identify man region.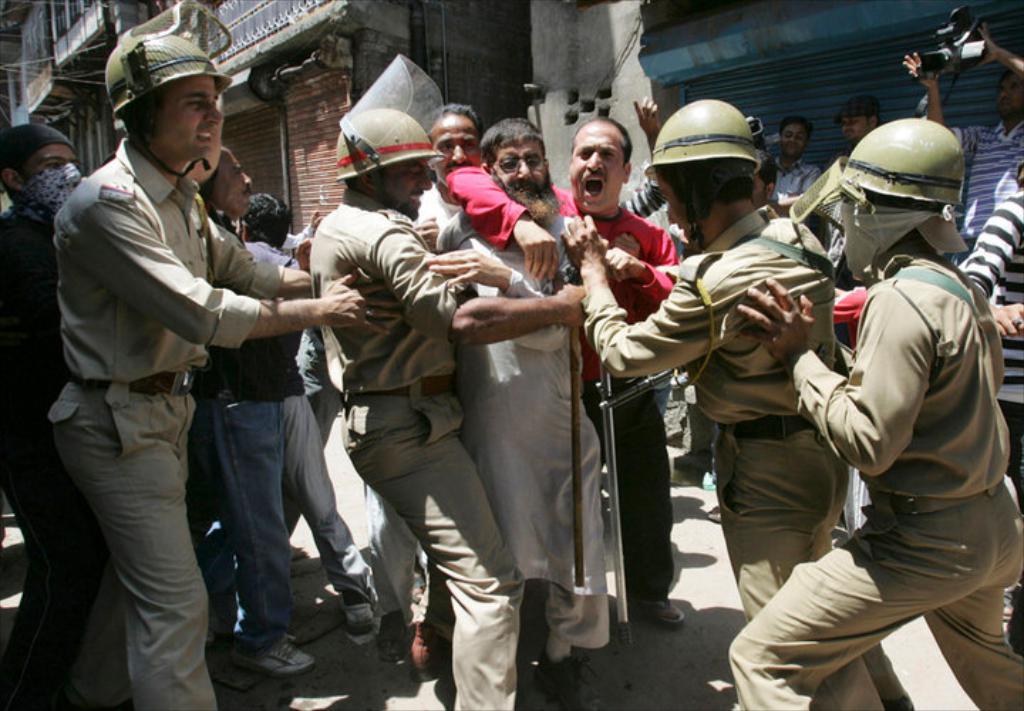
Region: box(438, 118, 587, 707).
